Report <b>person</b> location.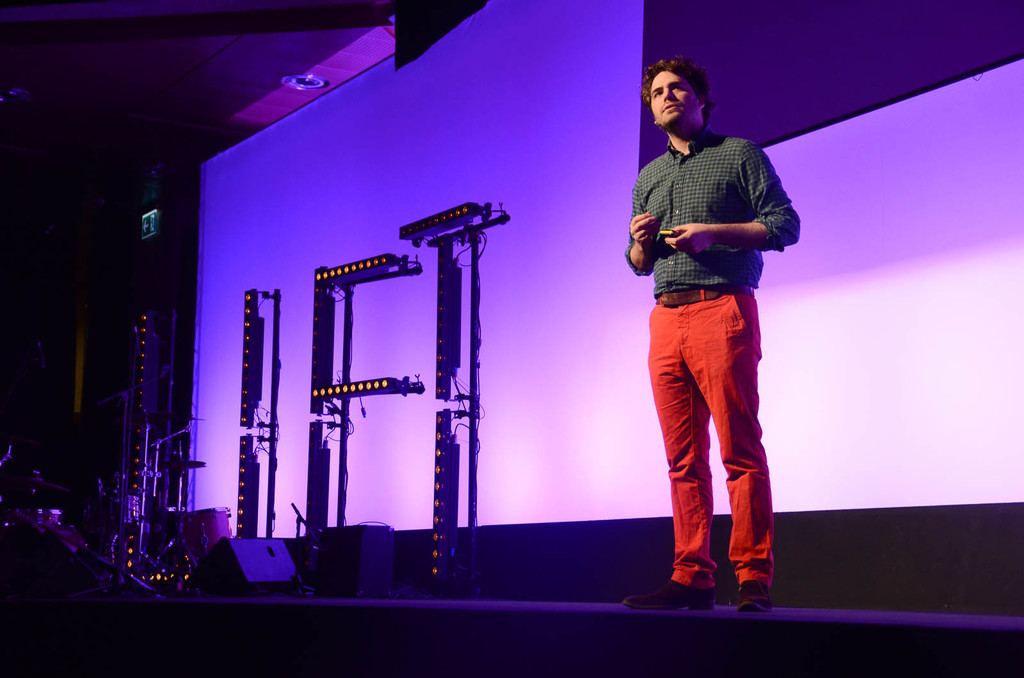
Report: x1=623 y1=56 x2=801 y2=608.
